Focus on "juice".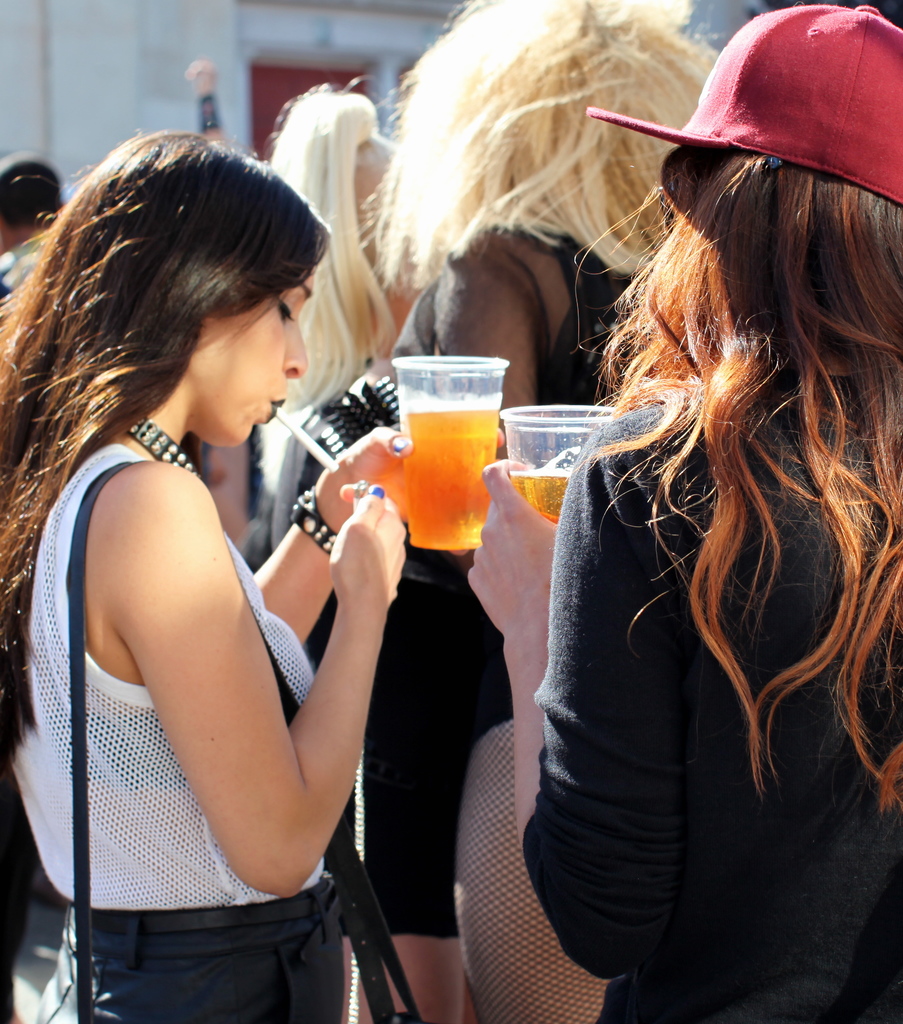
Focused at crop(321, 328, 510, 565).
